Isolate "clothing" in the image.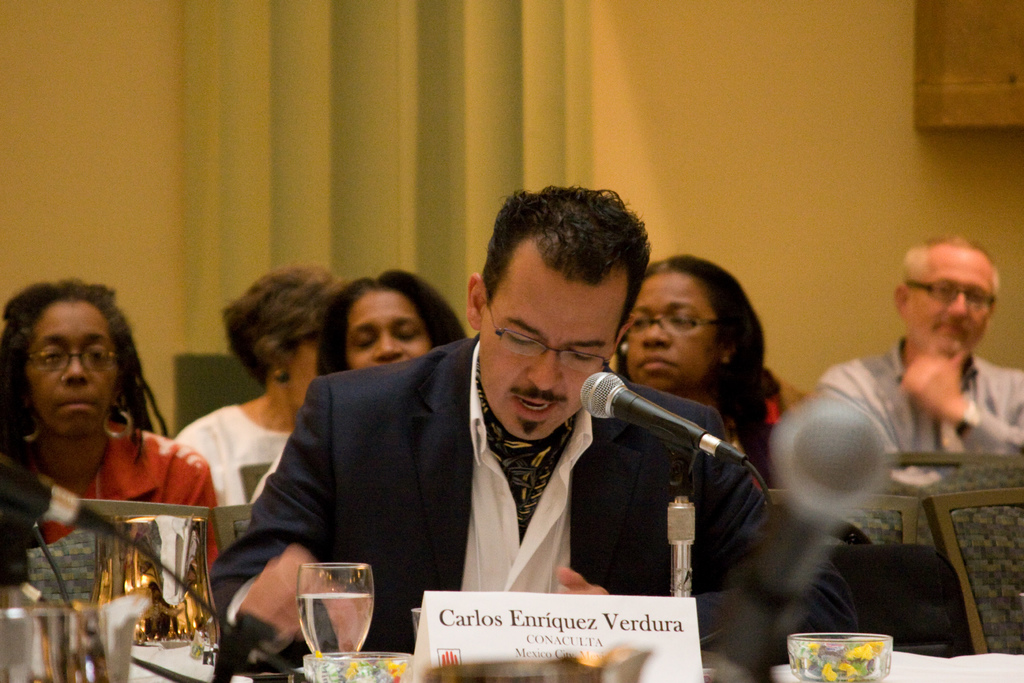
Isolated region: <box>213,334,777,682</box>.
